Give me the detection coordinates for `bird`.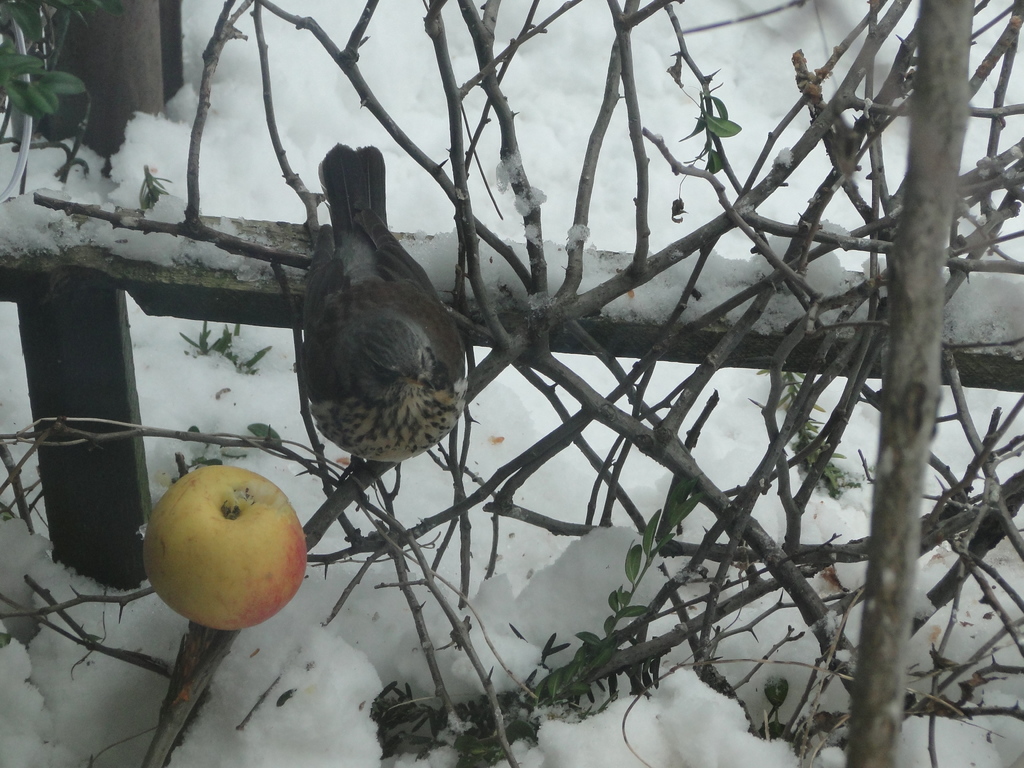
crop(274, 163, 470, 515).
